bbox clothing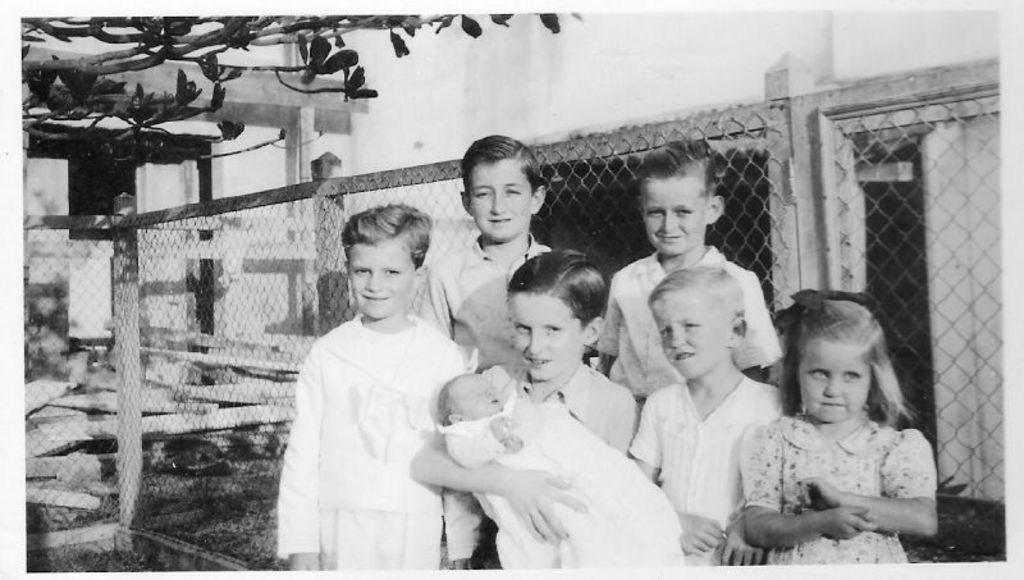
box(271, 310, 477, 567)
